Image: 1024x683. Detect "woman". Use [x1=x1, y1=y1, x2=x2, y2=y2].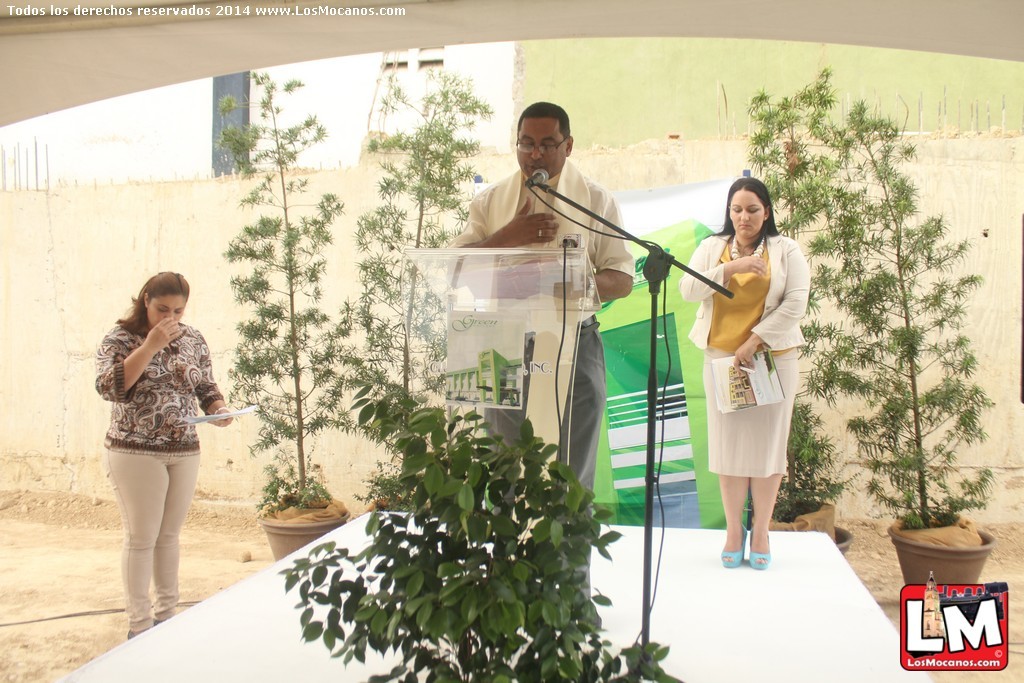
[x1=87, y1=252, x2=223, y2=622].
